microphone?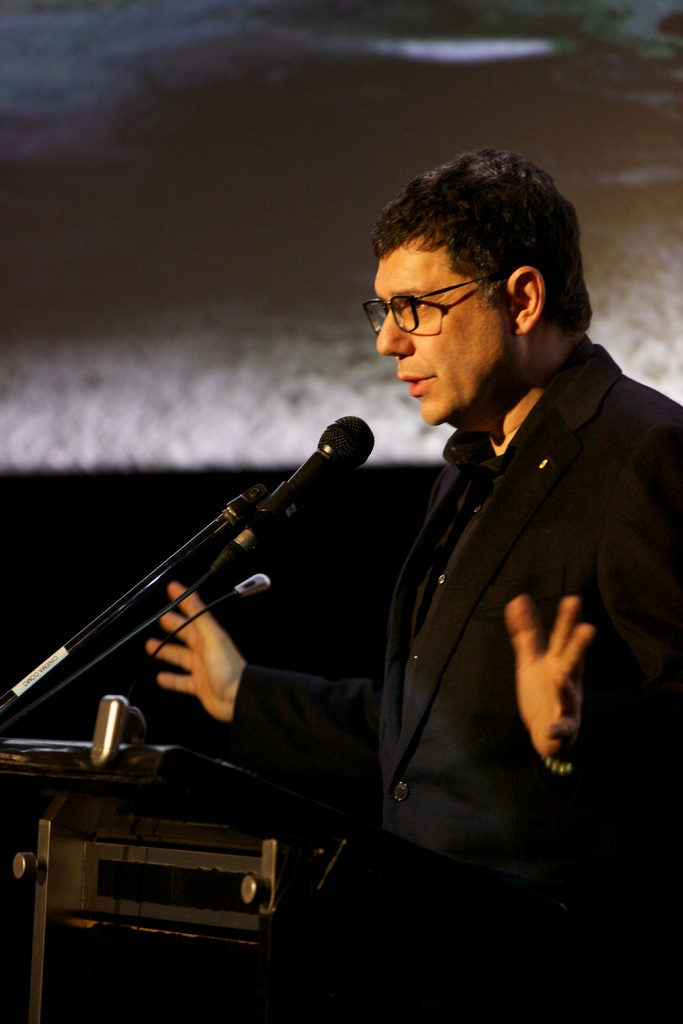
225:412:377:564
